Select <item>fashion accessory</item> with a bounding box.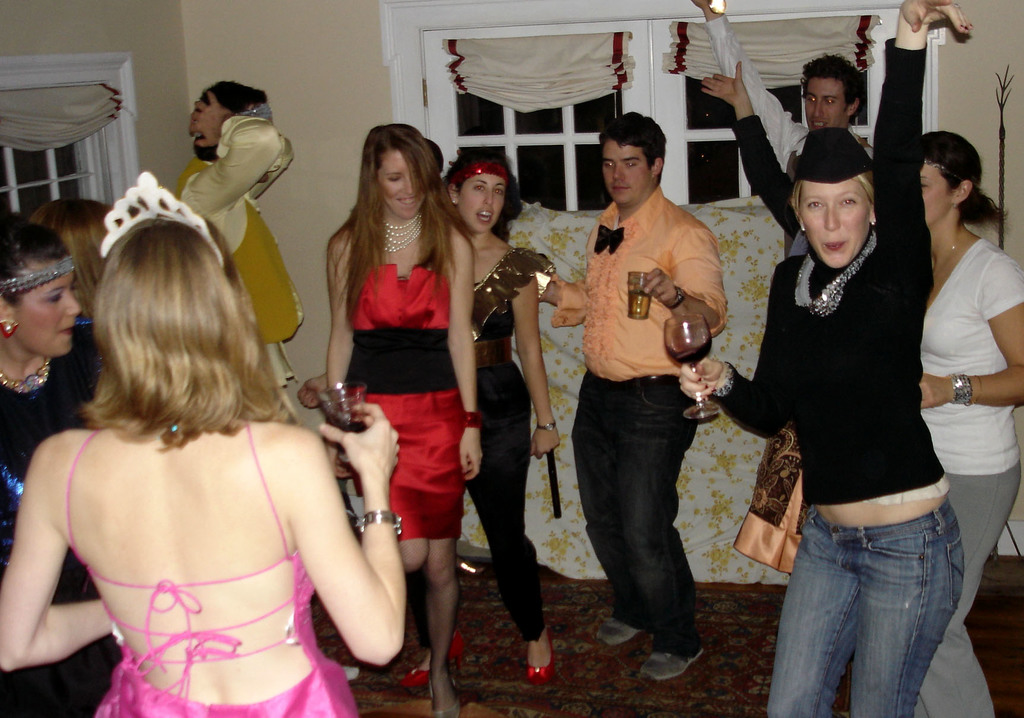
detection(931, 231, 966, 283).
